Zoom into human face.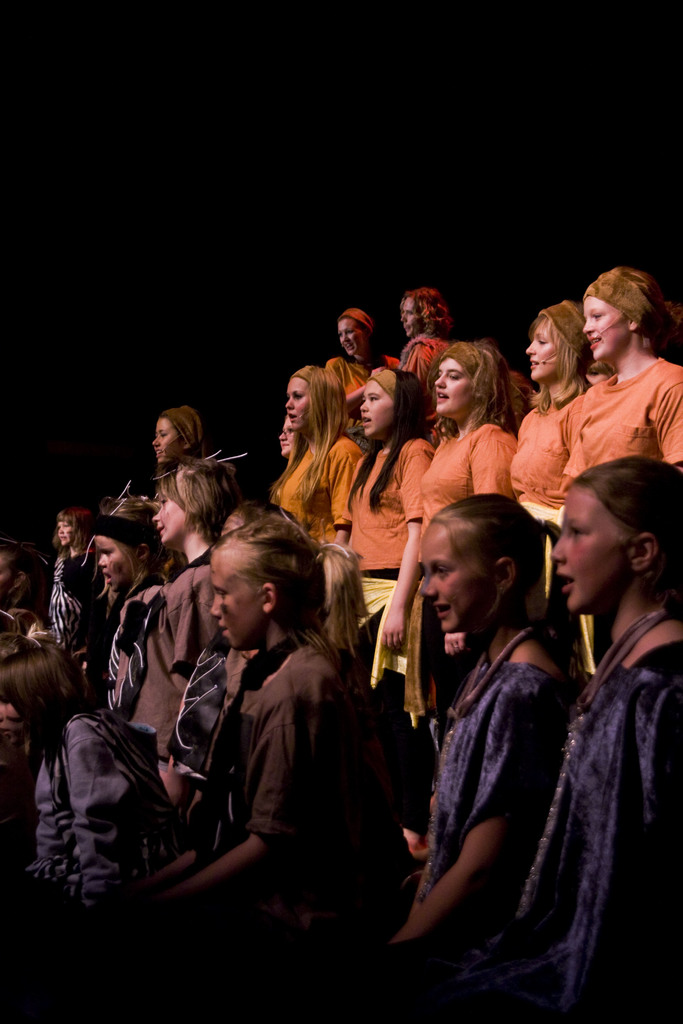
Zoom target: 94,540,133,586.
